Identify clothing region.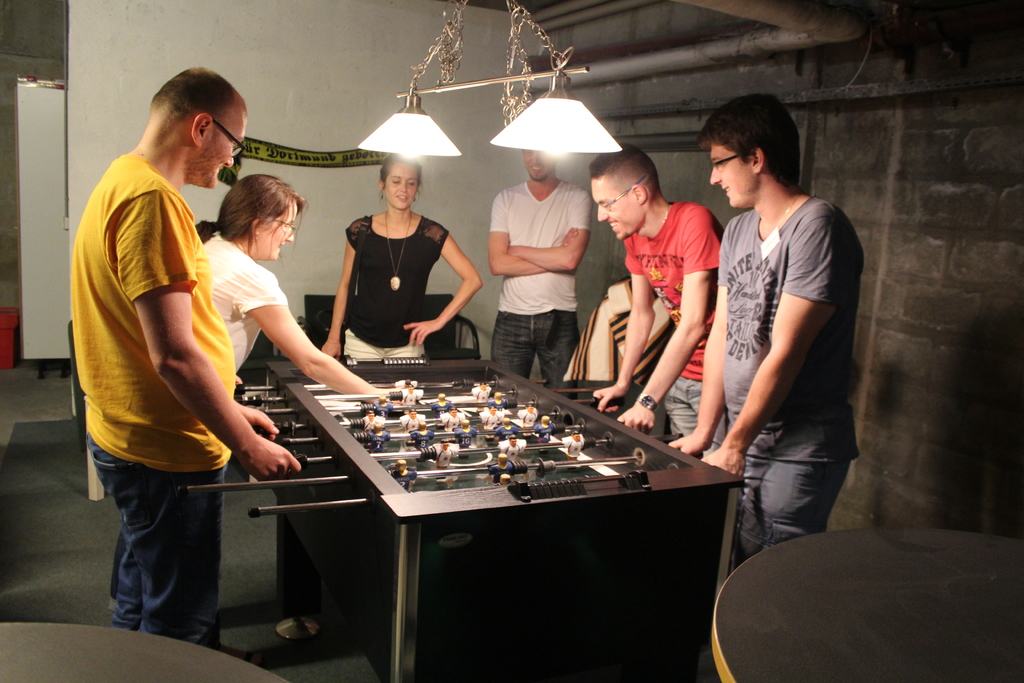
Region: (628,197,717,457).
